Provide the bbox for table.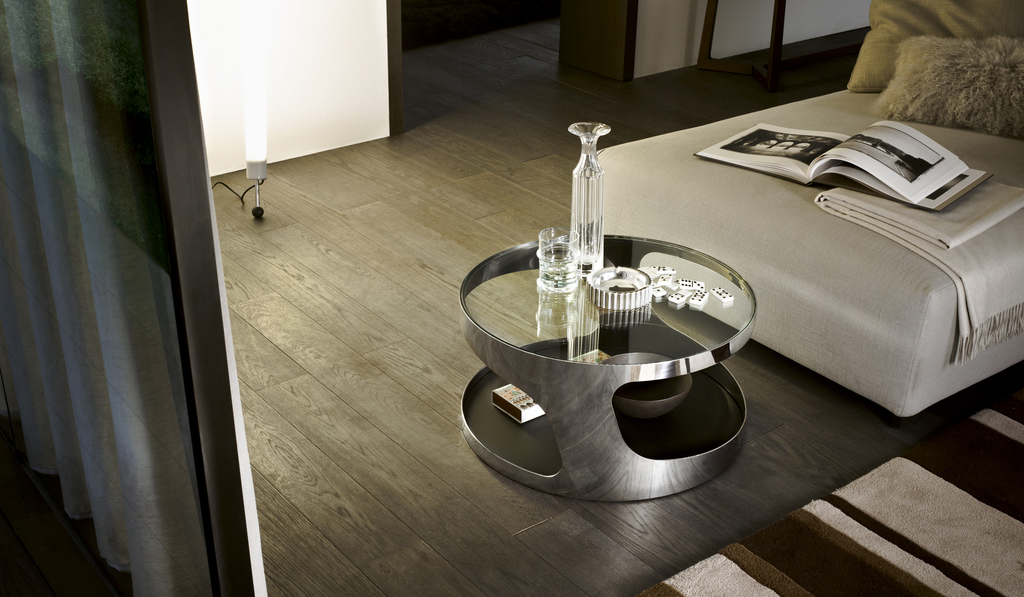
459, 240, 758, 502.
